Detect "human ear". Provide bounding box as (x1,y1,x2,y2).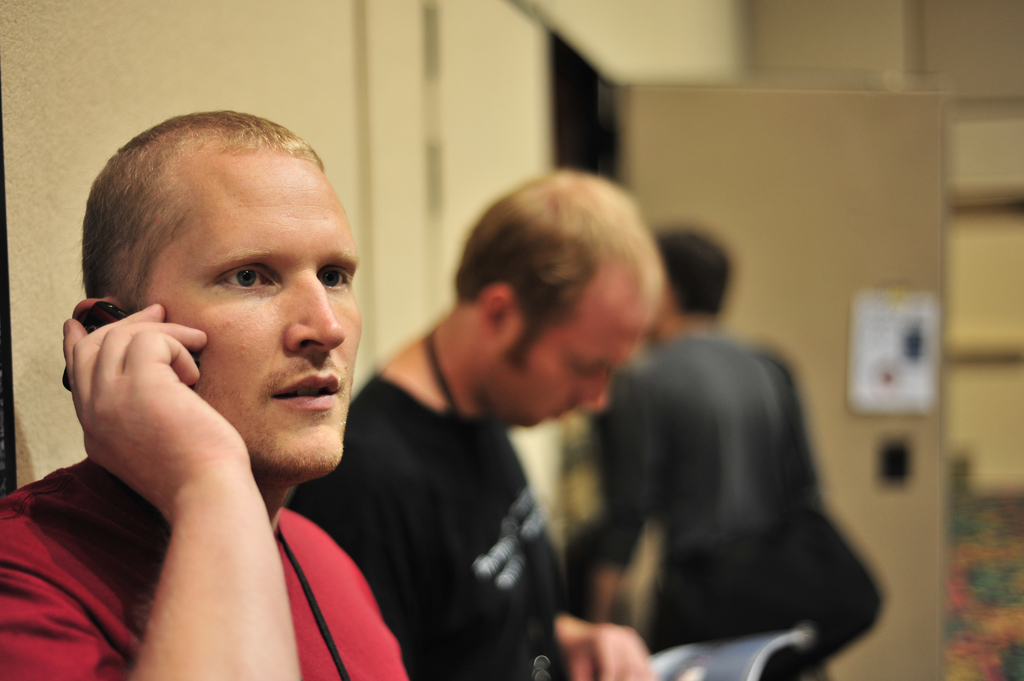
(76,298,115,317).
